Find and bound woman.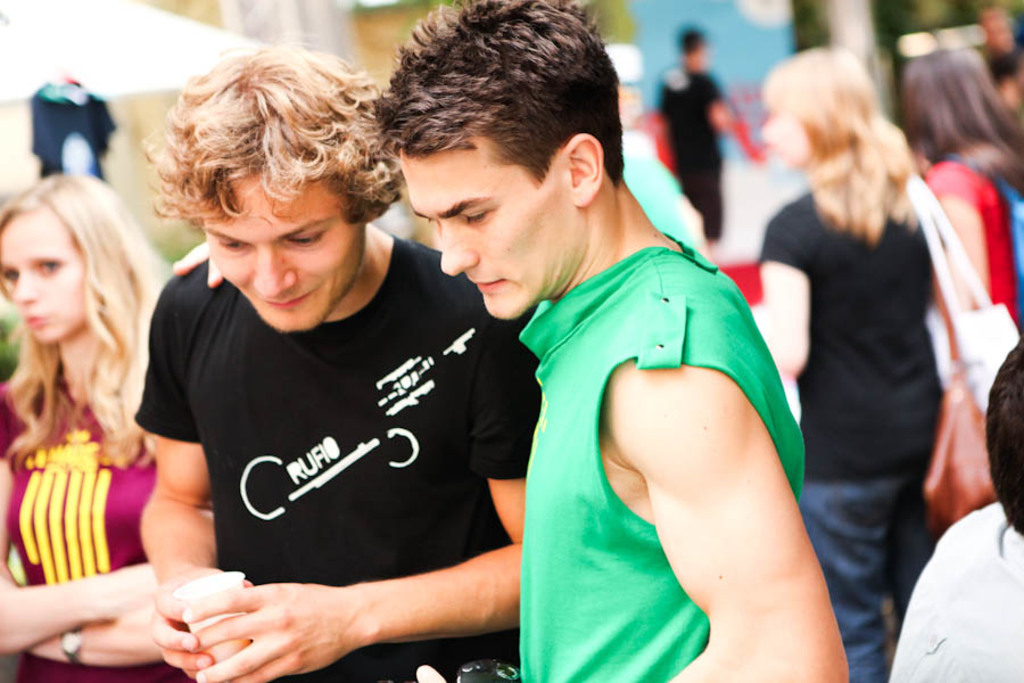
Bound: box(738, 47, 942, 682).
